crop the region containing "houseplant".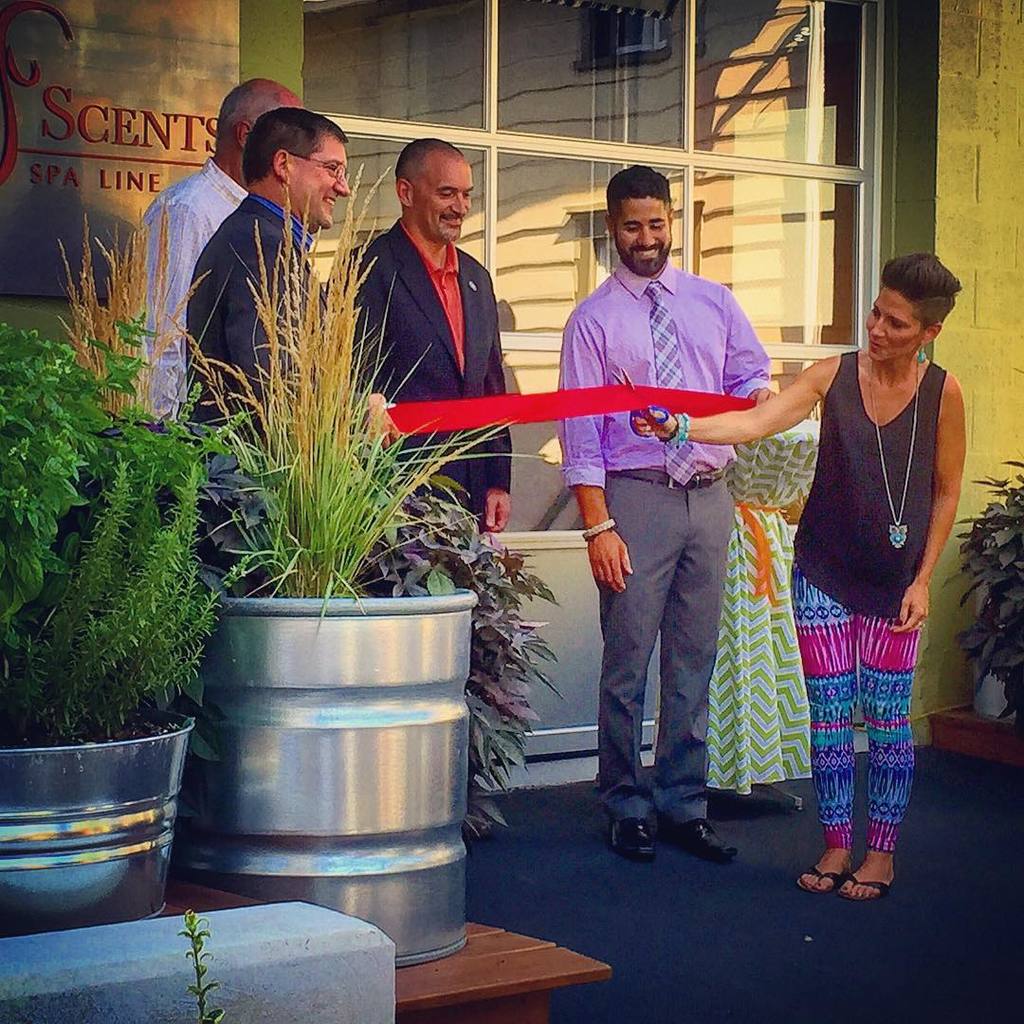
Crop region: (x1=0, y1=304, x2=273, y2=772).
